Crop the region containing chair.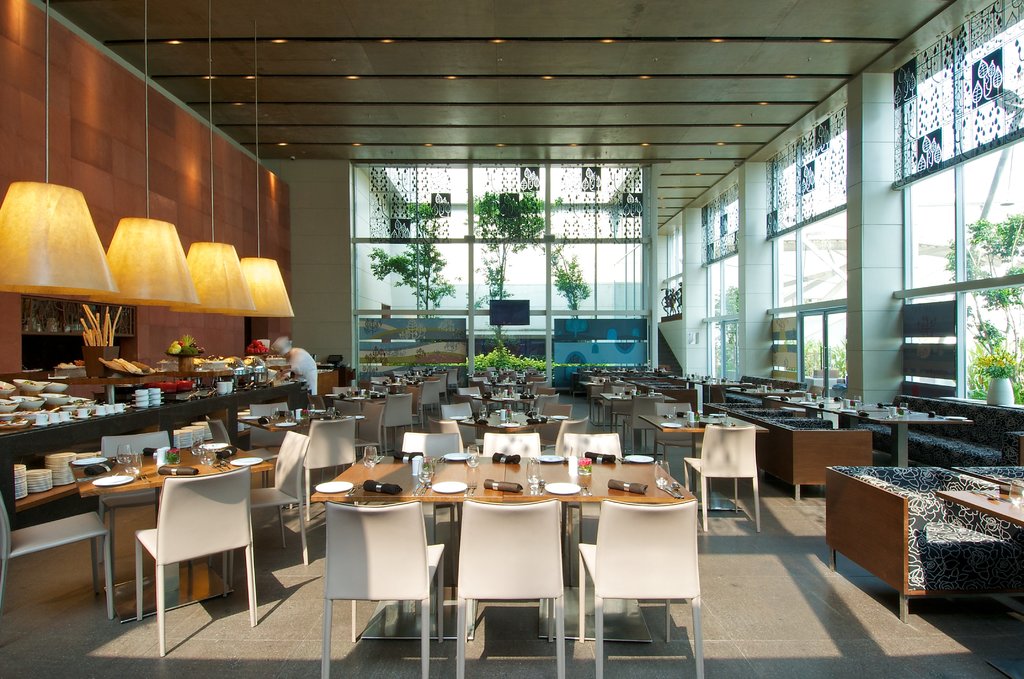
Crop region: Rect(609, 384, 639, 424).
